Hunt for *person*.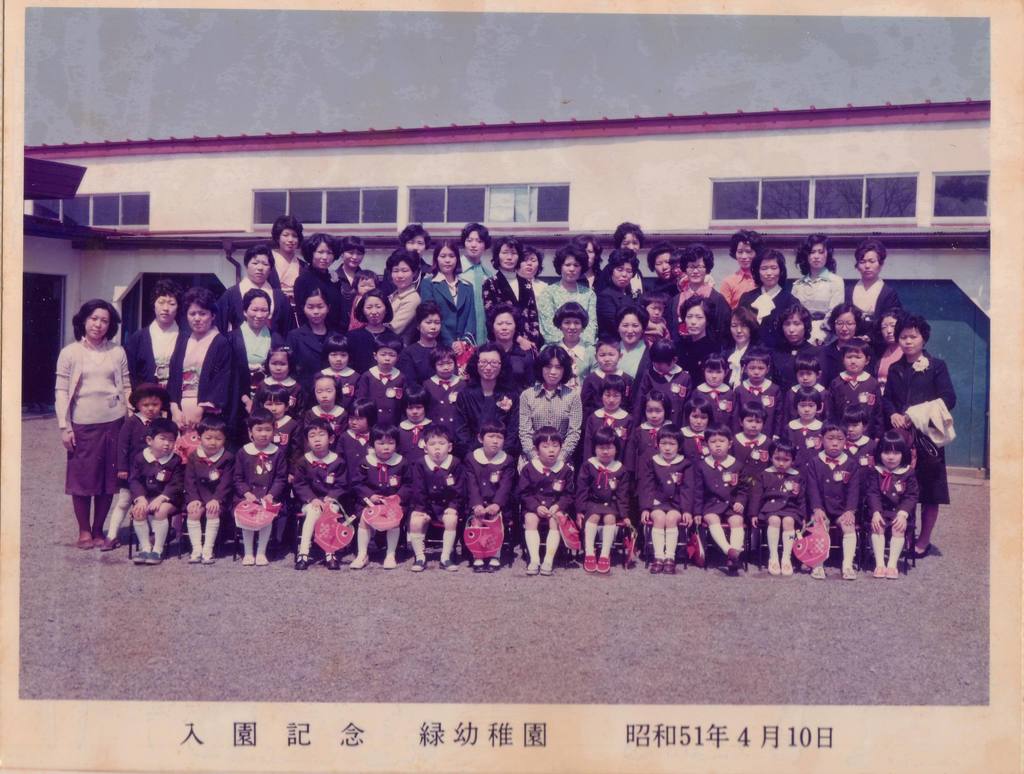
Hunted down at l=356, t=292, r=406, b=347.
